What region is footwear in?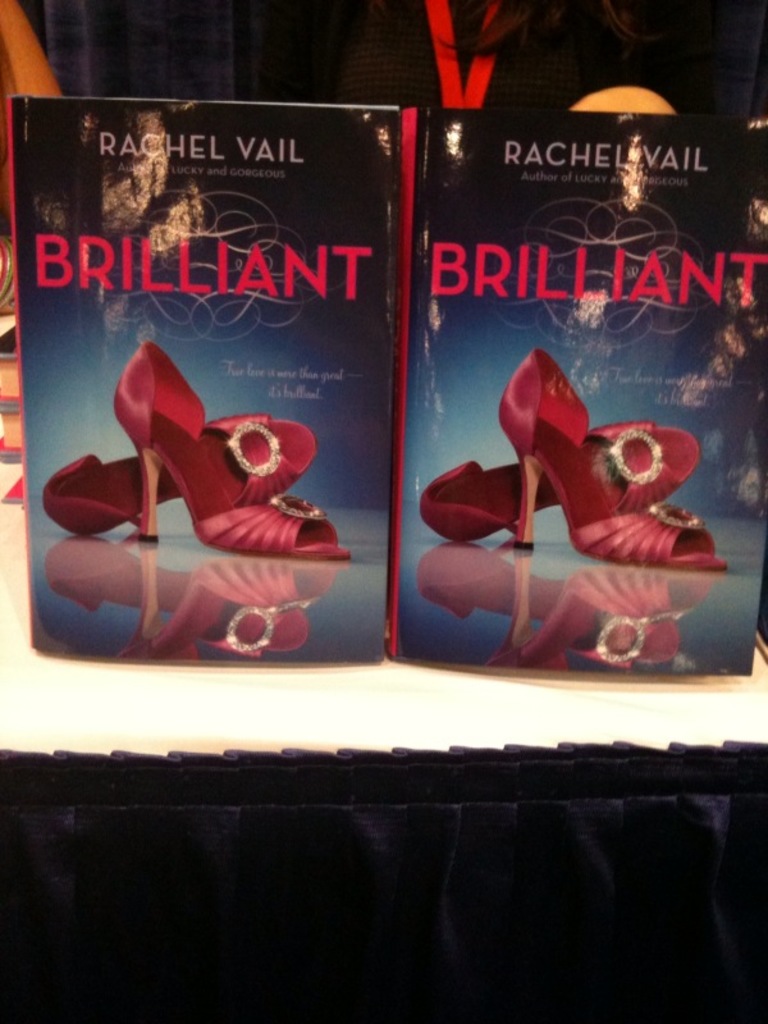
x1=37 y1=411 x2=311 y2=532.
